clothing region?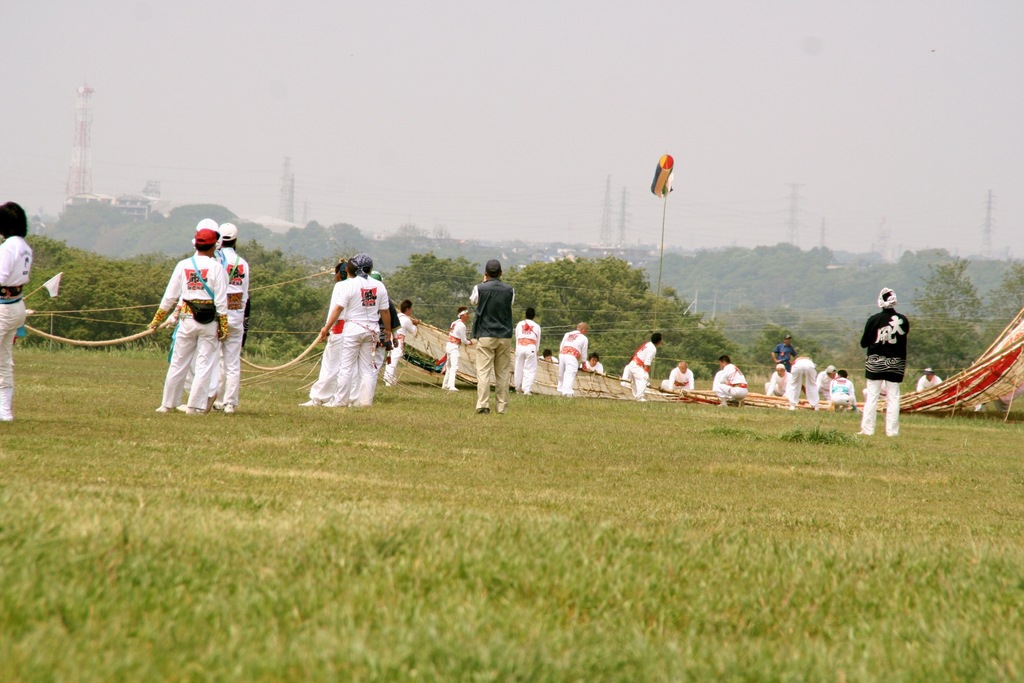
box(820, 378, 852, 402)
